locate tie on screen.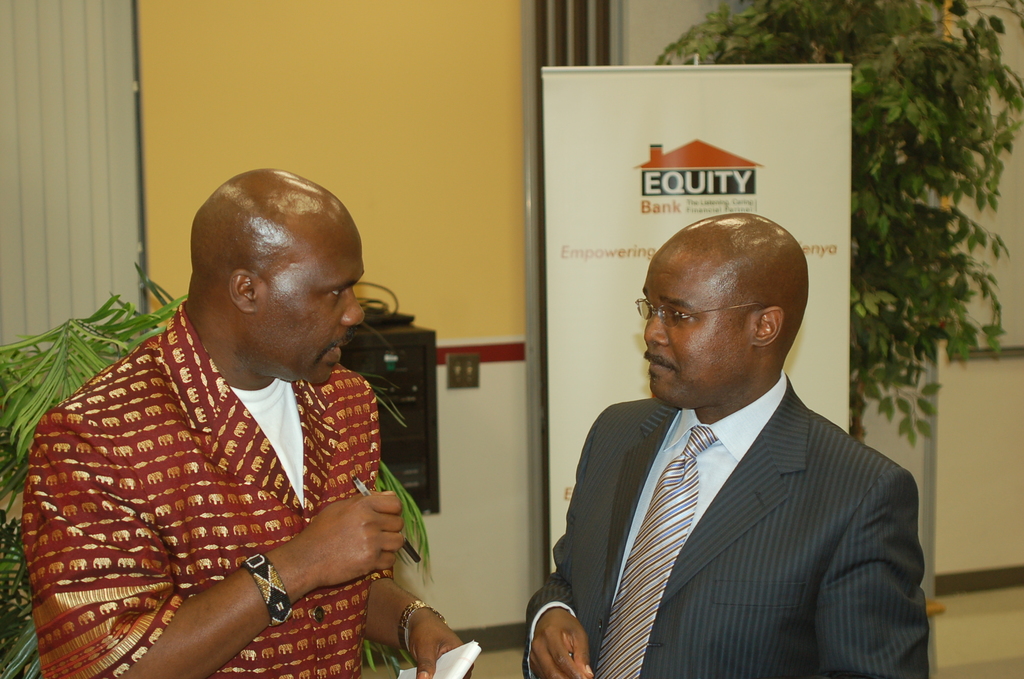
On screen at select_region(590, 423, 712, 678).
